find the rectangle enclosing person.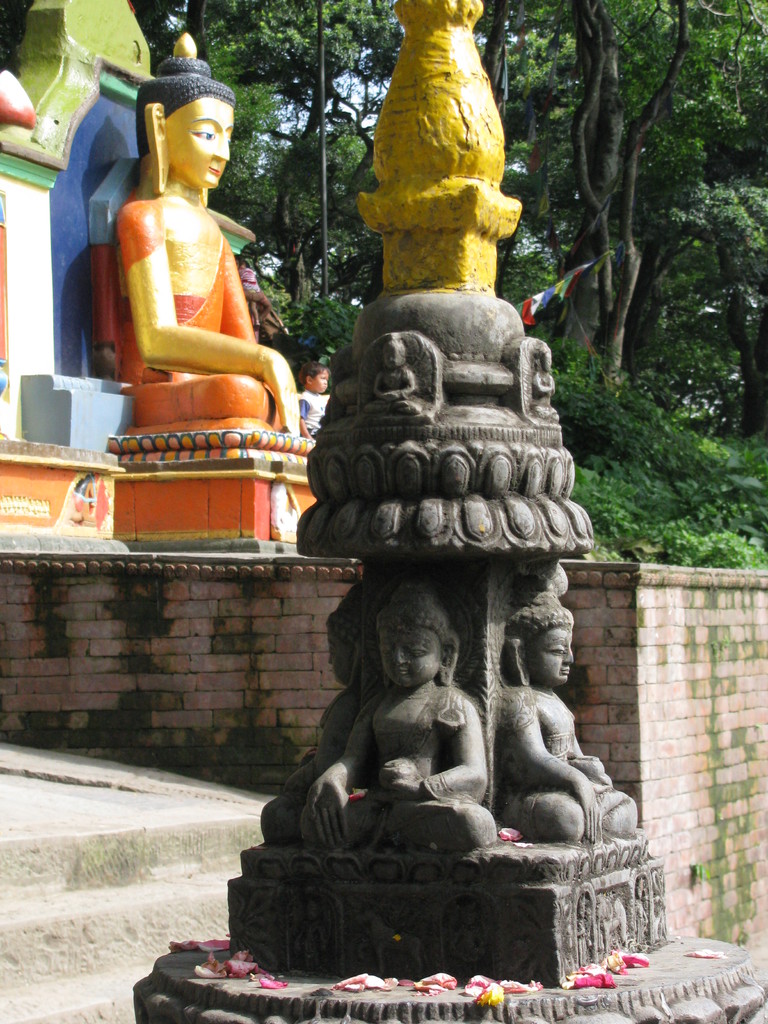
pyautogui.locateOnScreen(296, 588, 500, 857).
